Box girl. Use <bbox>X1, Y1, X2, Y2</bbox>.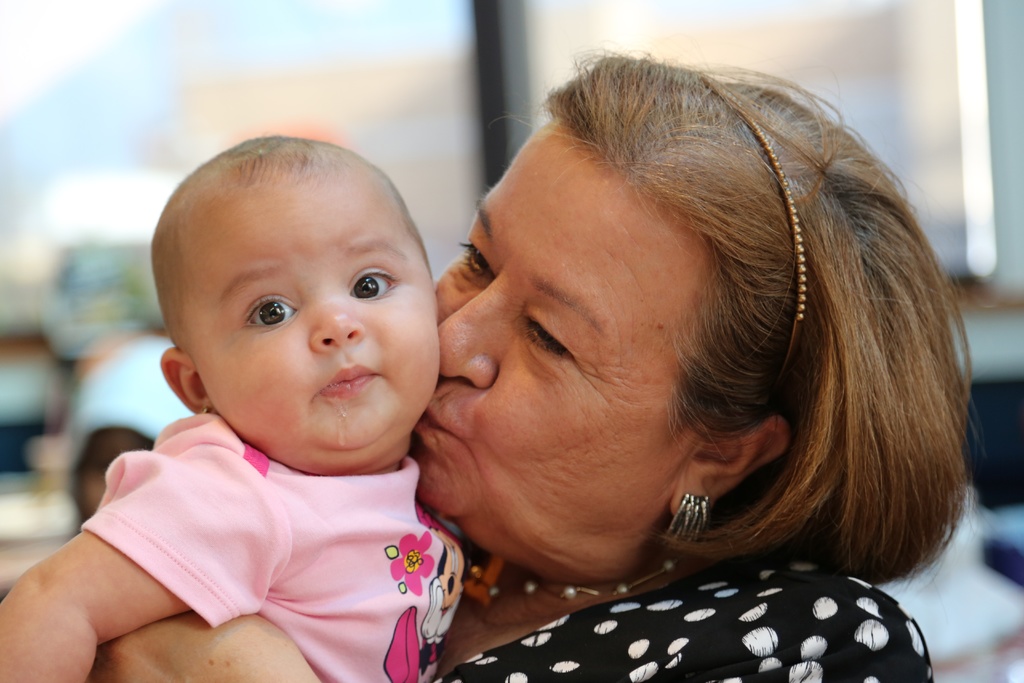
<bbox>0, 131, 470, 682</bbox>.
